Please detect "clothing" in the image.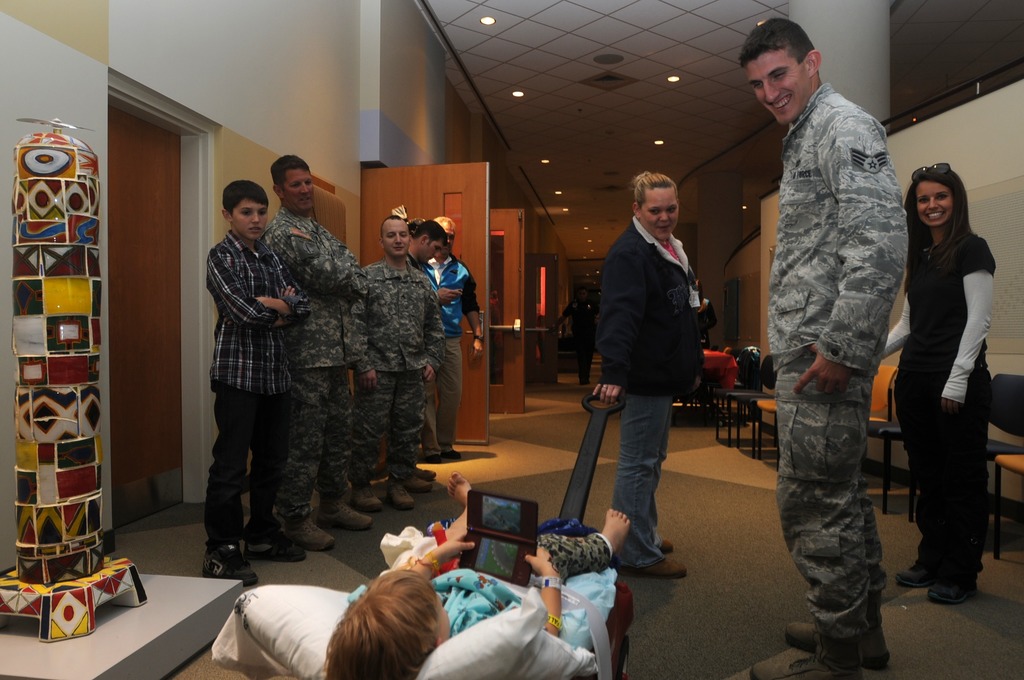
{"x1": 269, "y1": 214, "x2": 358, "y2": 519}.
